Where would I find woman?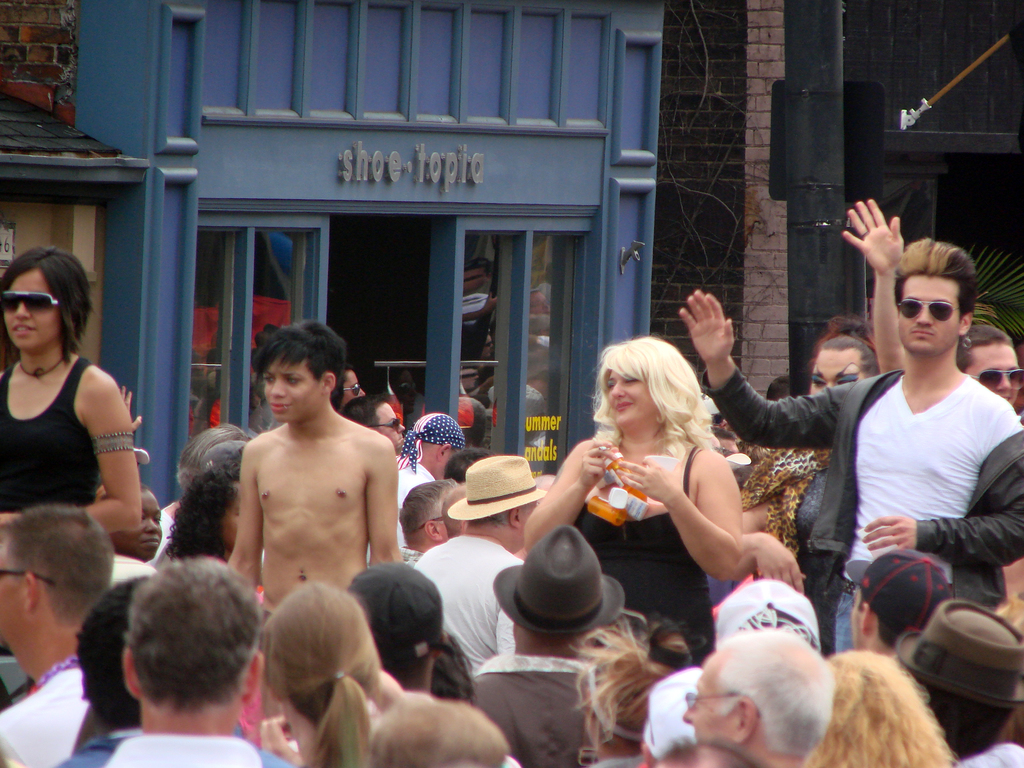
At [838, 195, 1023, 401].
